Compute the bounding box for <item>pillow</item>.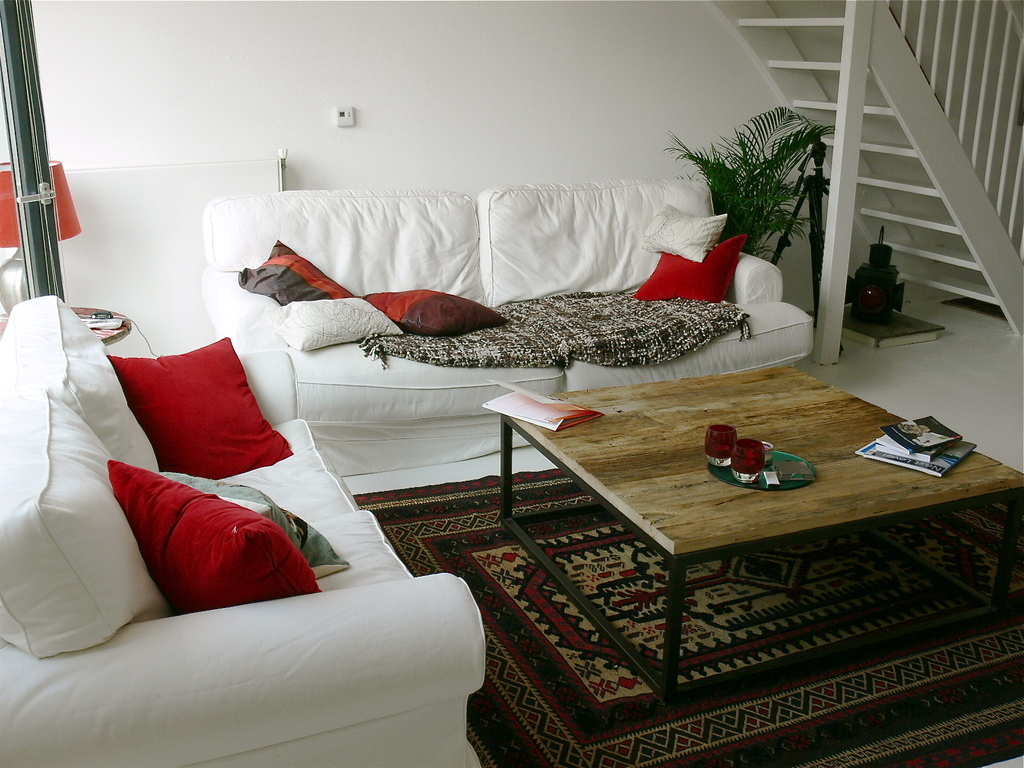
detection(163, 470, 353, 574).
